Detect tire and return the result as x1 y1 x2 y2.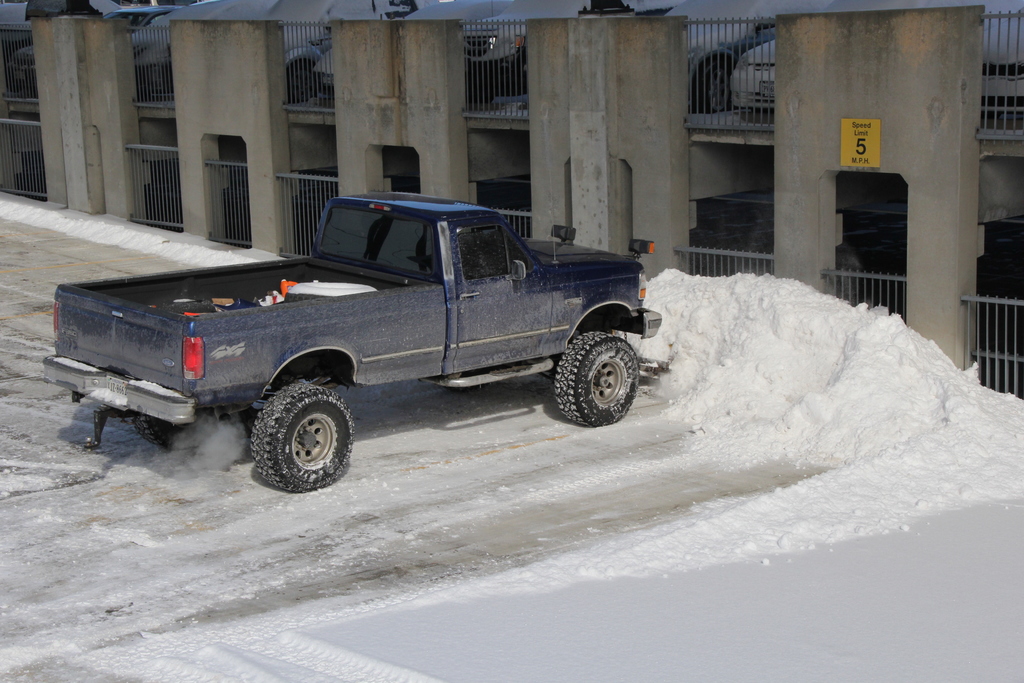
249 378 358 495.
